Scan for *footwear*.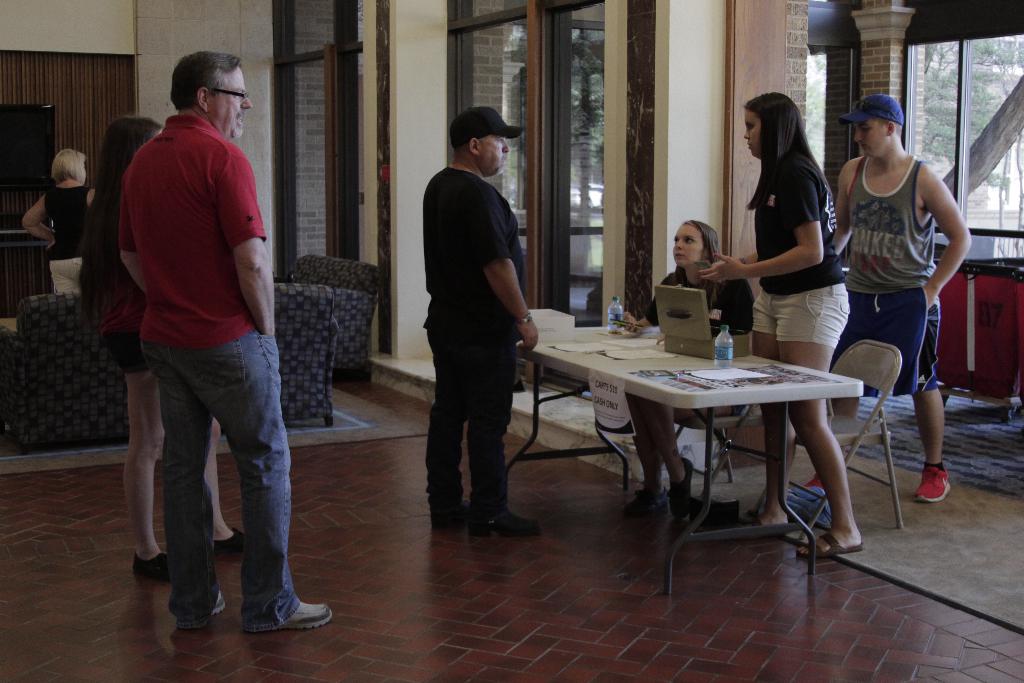
Scan result: (left=435, top=499, right=476, bottom=531).
